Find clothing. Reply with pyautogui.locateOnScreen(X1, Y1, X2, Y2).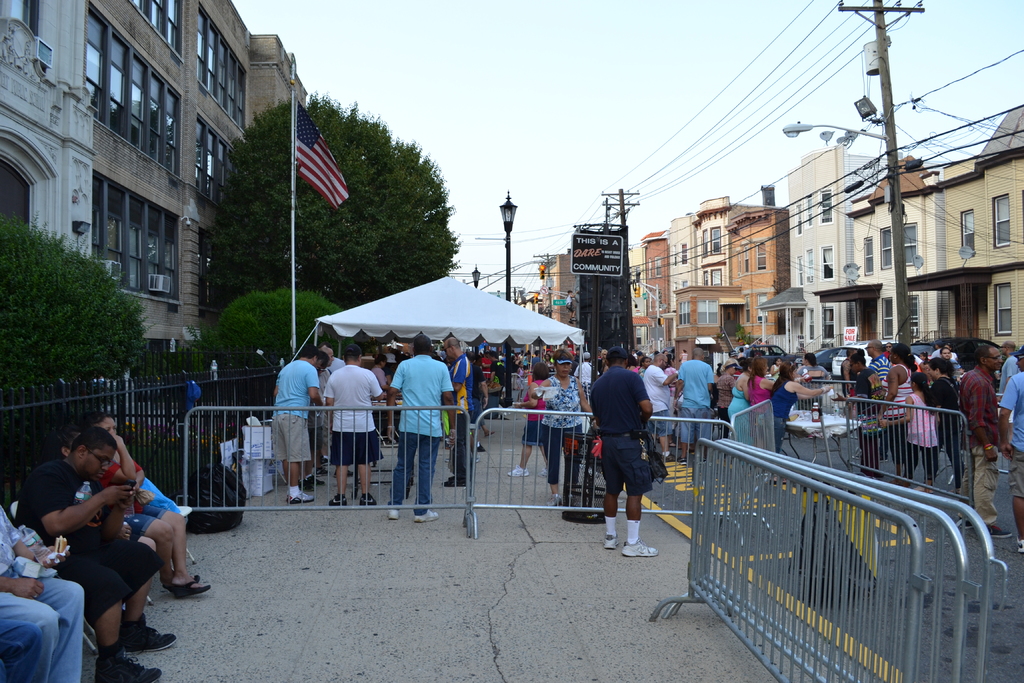
pyautogui.locateOnScreen(312, 277, 579, 348).
